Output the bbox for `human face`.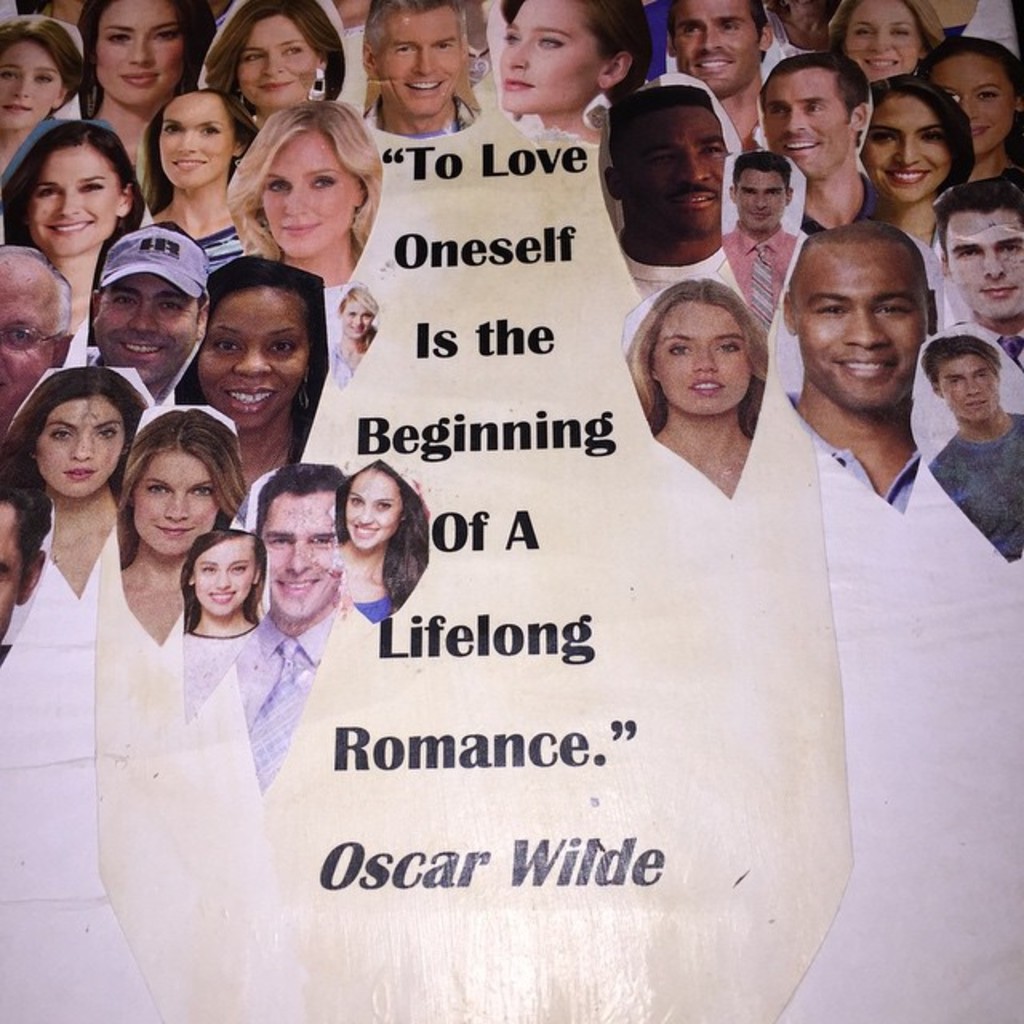
select_region(0, 34, 69, 122).
